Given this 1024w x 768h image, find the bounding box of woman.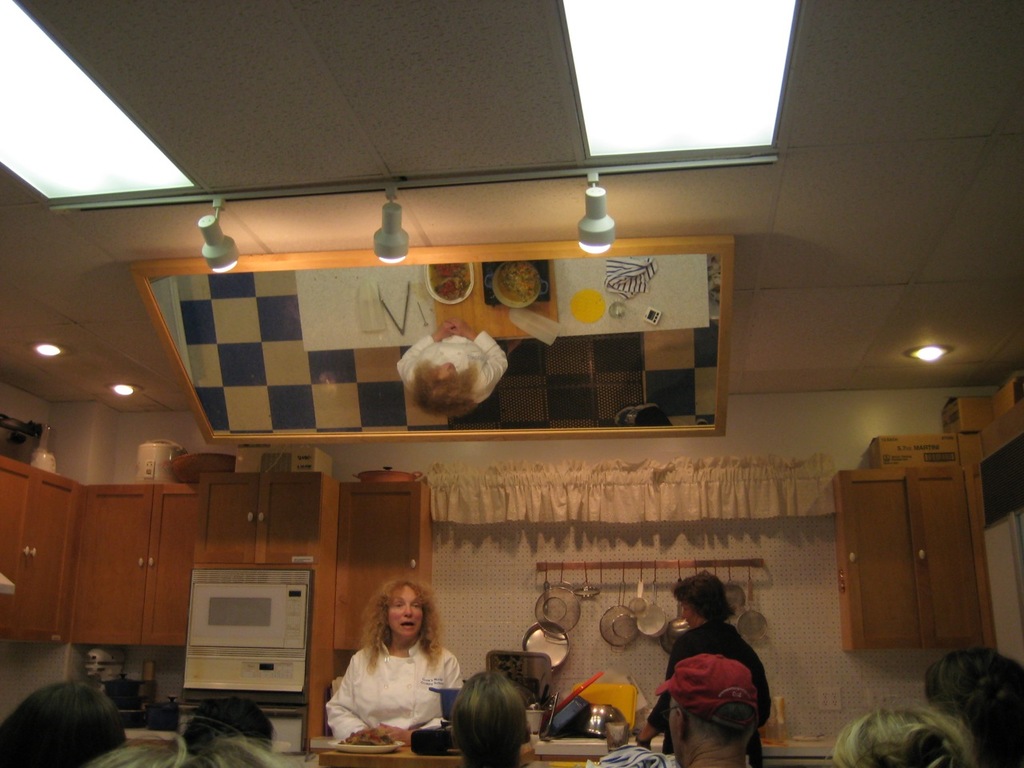
x1=0 y1=678 x2=123 y2=767.
